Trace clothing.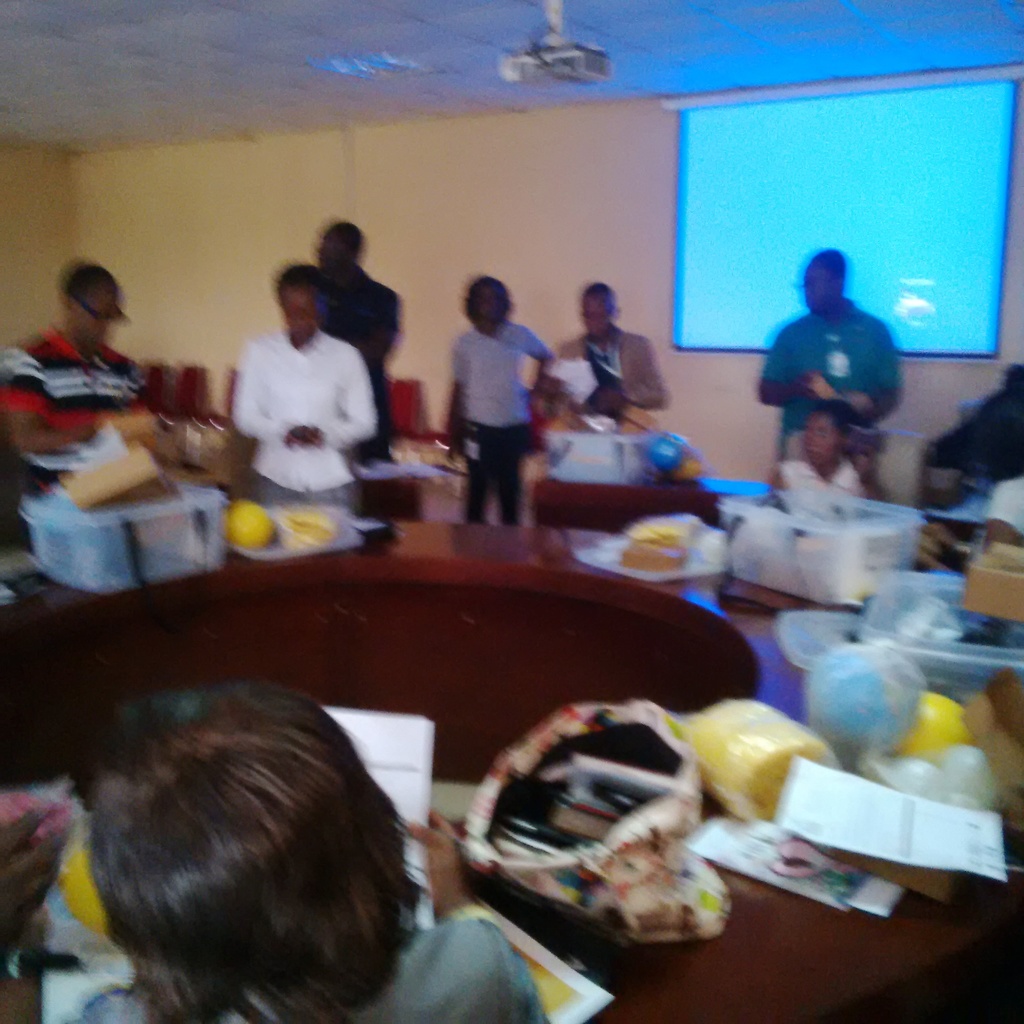
Traced to 553/323/680/429.
